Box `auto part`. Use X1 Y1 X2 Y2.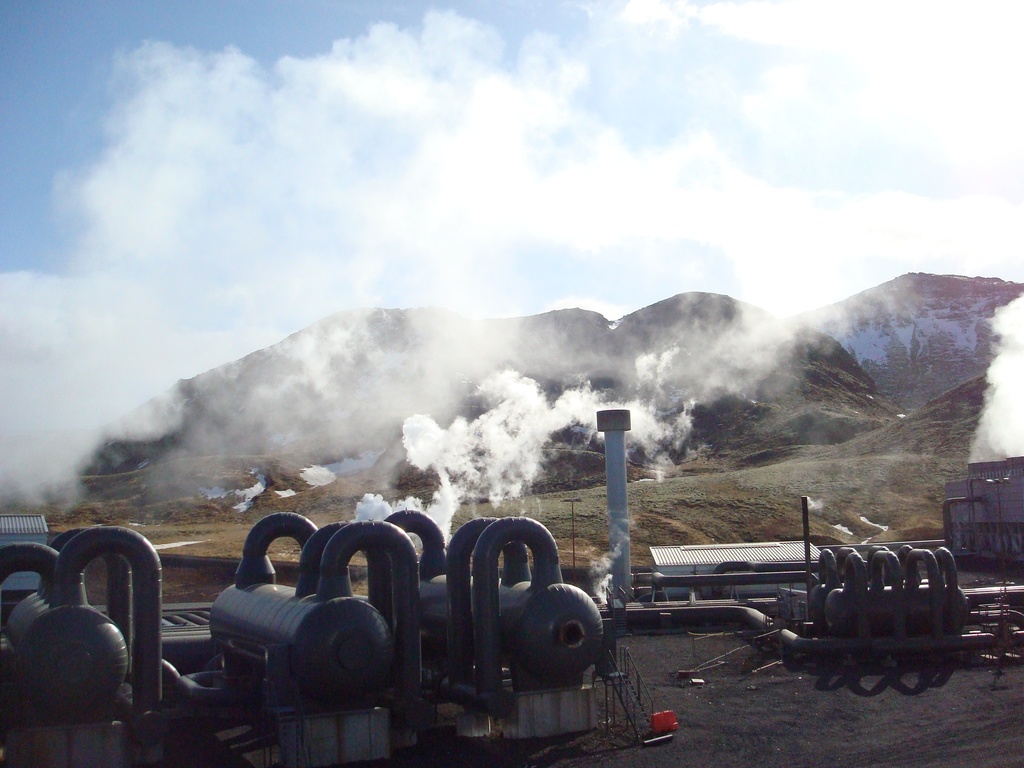
191 516 420 758.
